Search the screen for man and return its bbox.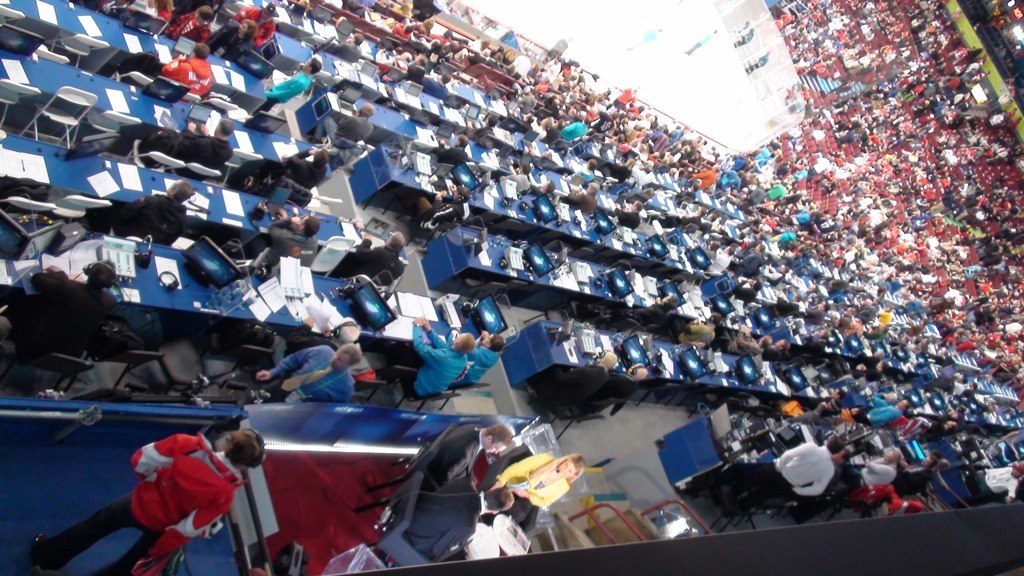
Found: 381:315:474:400.
